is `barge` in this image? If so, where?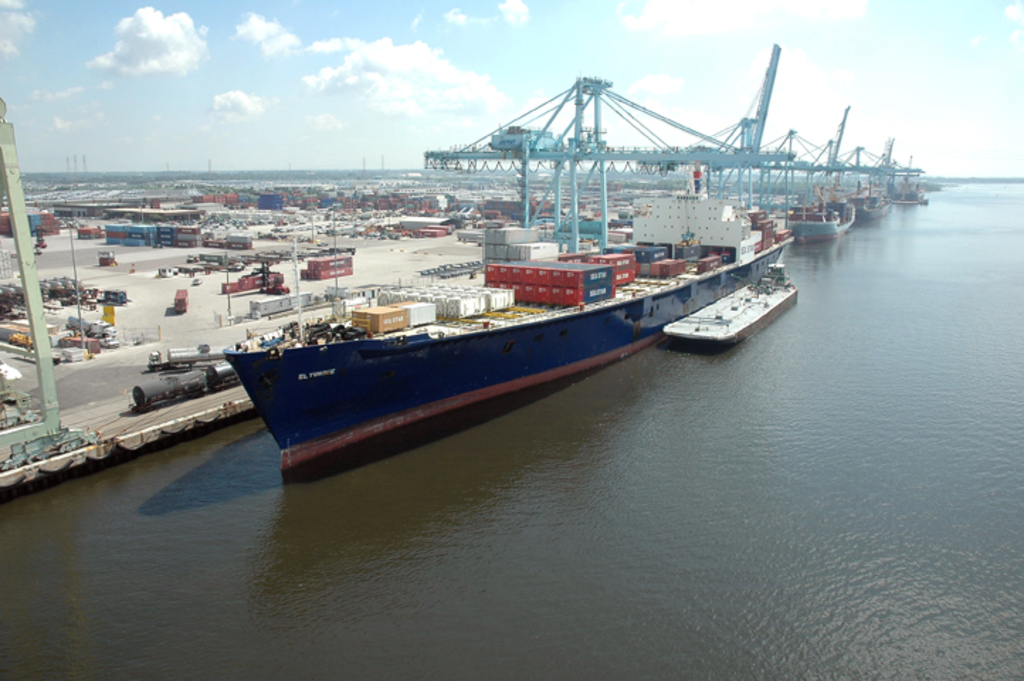
Yes, at box(844, 143, 895, 221).
